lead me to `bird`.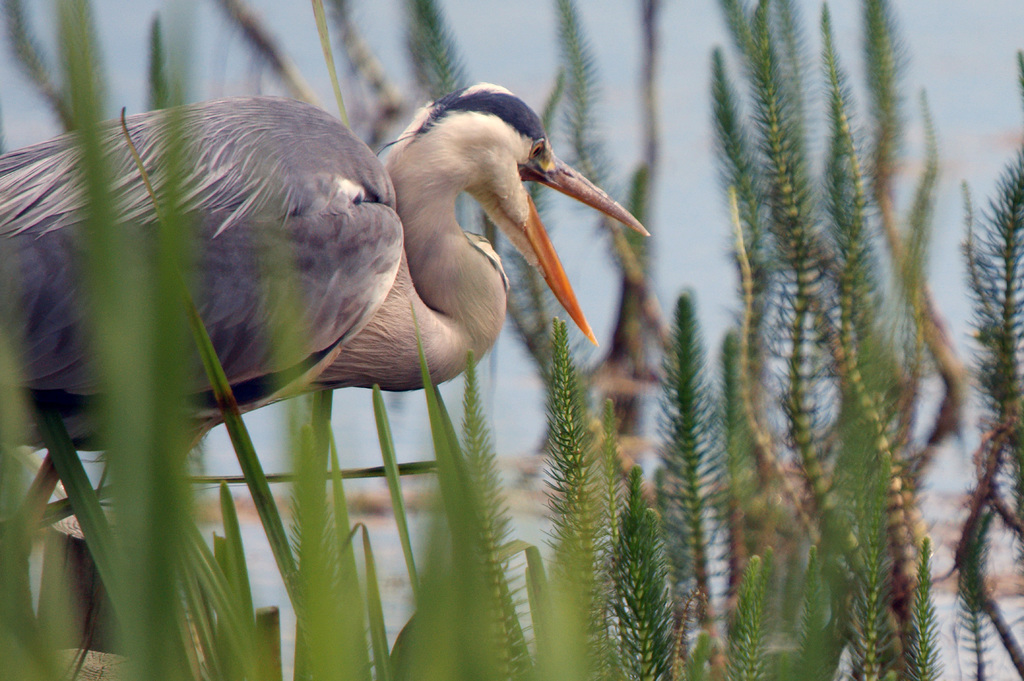
Lead to select_region(33, 87, 669, 498).
